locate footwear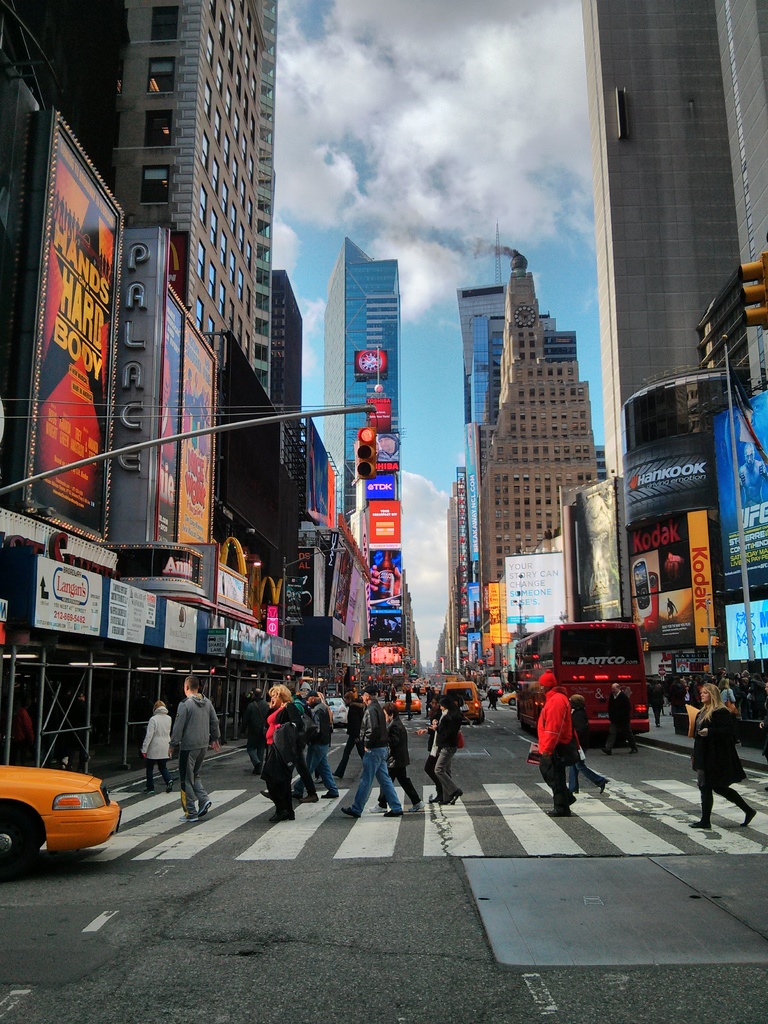
bbox=[303, 790, 317, 798]
